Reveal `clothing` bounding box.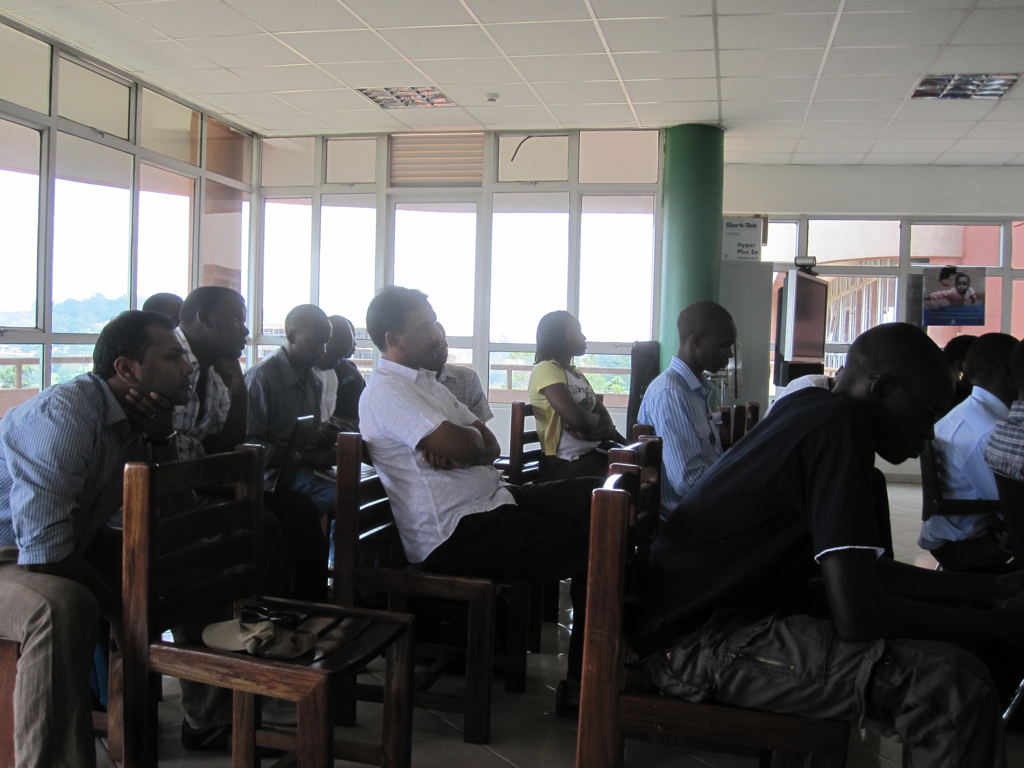
Revealed: (5, 360, 224, 767).
